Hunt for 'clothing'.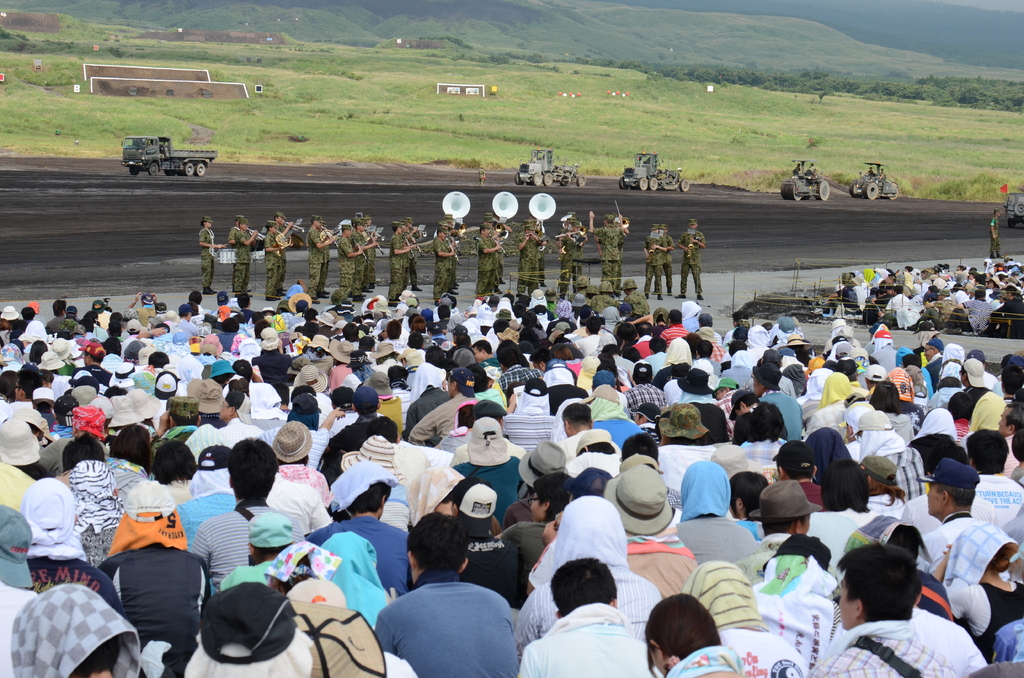
Hunted down at bbox=[227, 224, 237, 284].
